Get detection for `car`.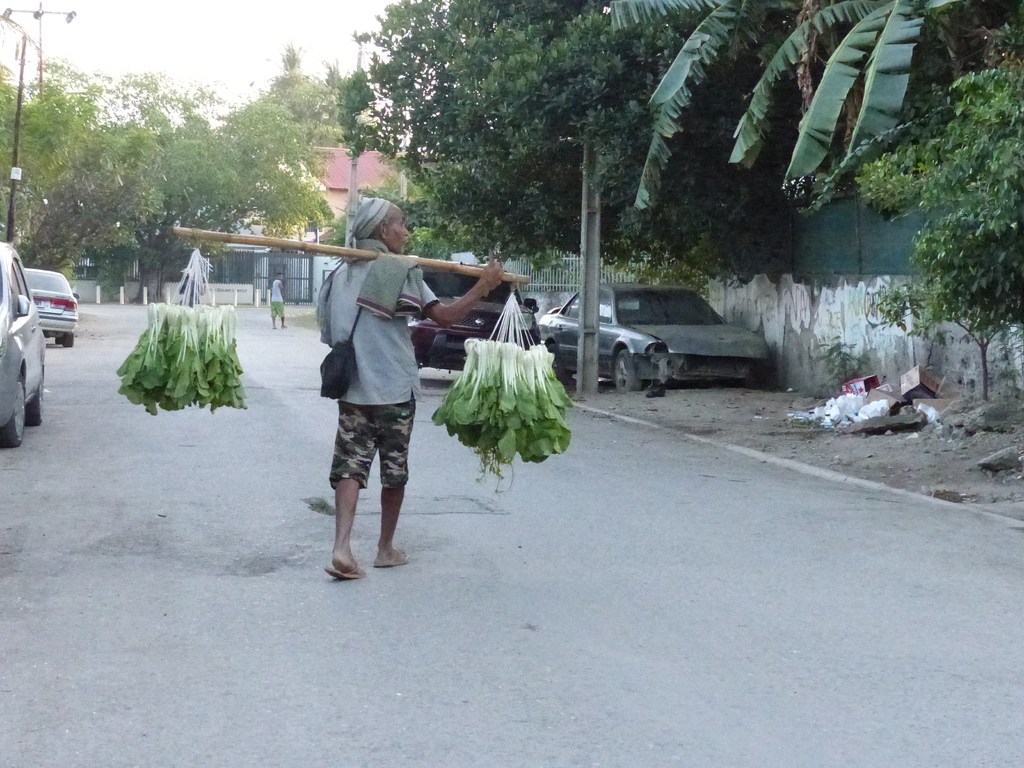
Detection: 408/257/556/373.
